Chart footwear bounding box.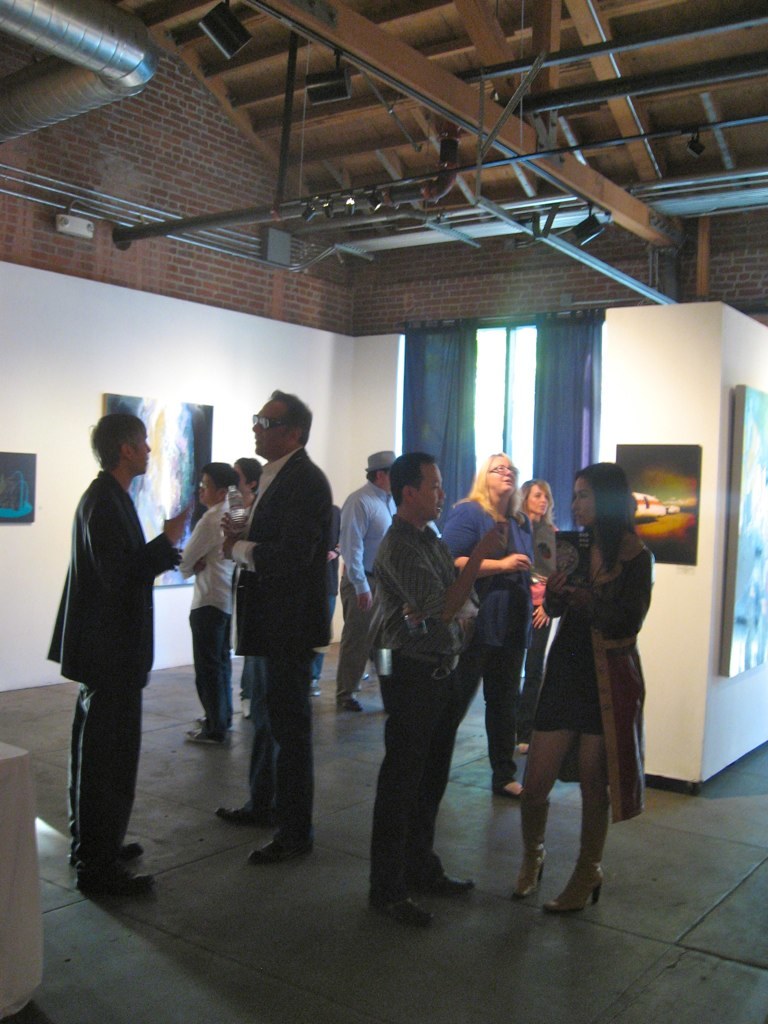
Charted: box=[214, 802, 269, 823].
